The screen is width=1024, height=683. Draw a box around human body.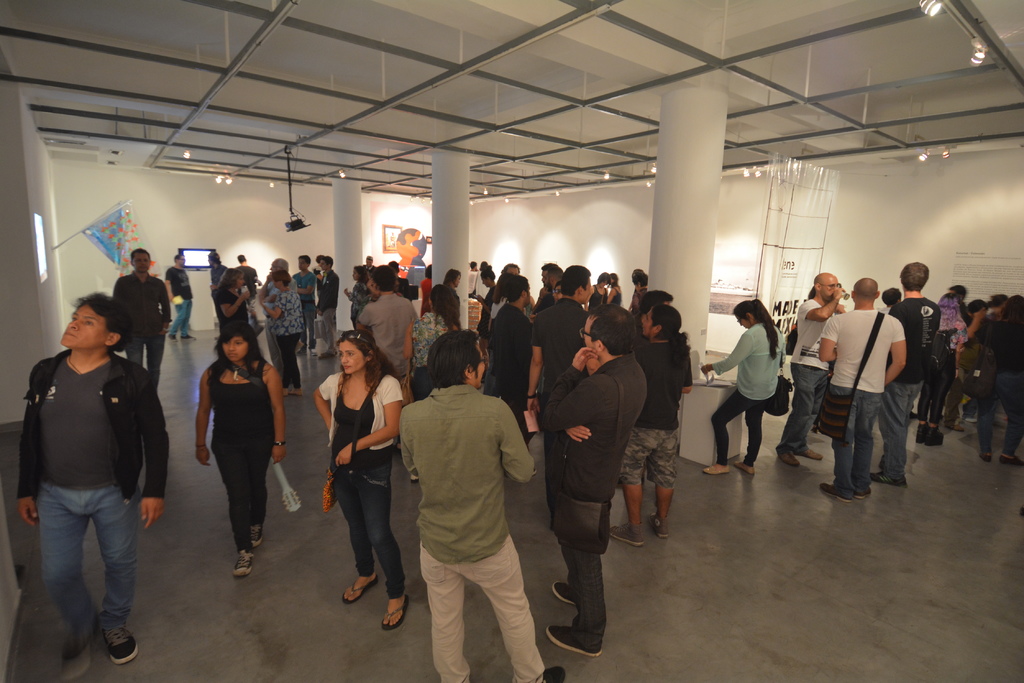
[612, 336, 694, 549].
